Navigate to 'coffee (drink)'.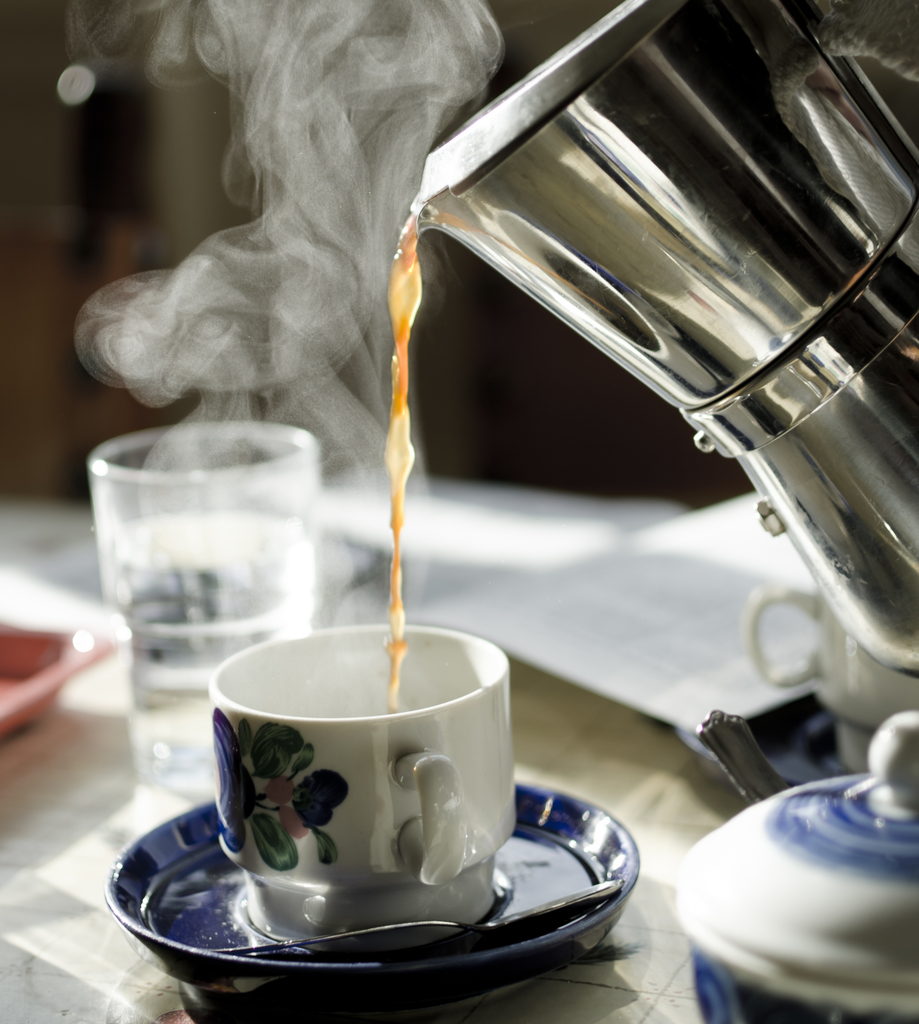
Navigation target: bbox=[381, 219, 416, 705].
